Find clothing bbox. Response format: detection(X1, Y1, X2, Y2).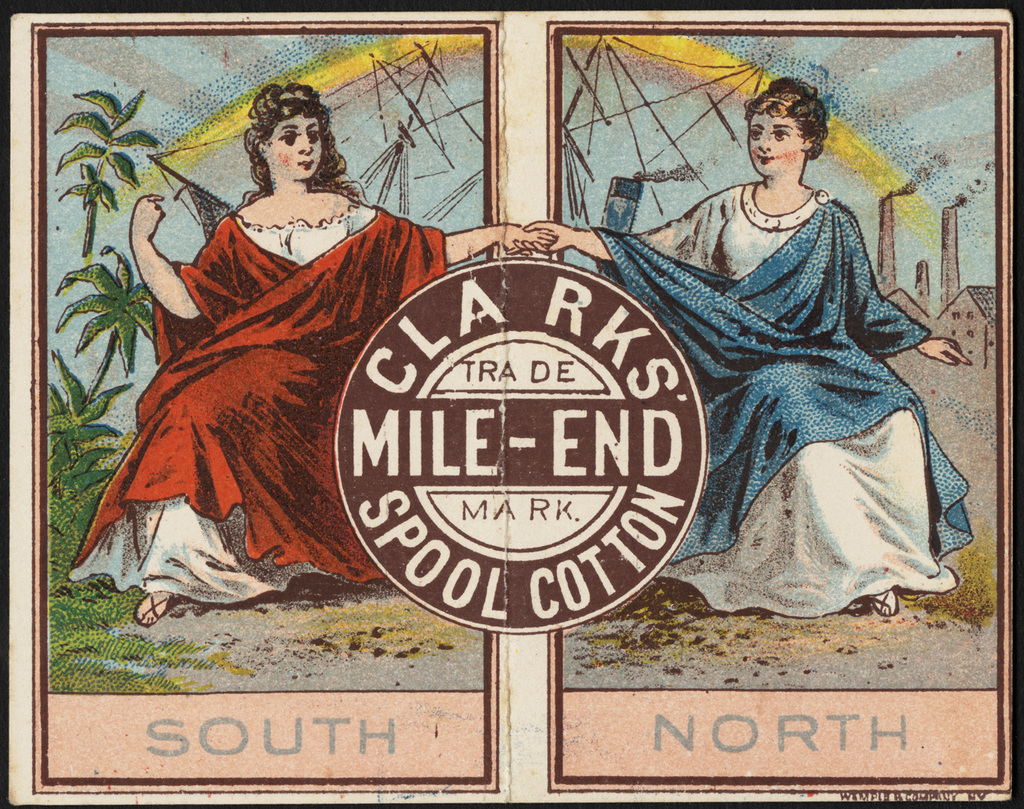
detection(58, 205, 454, 614).
